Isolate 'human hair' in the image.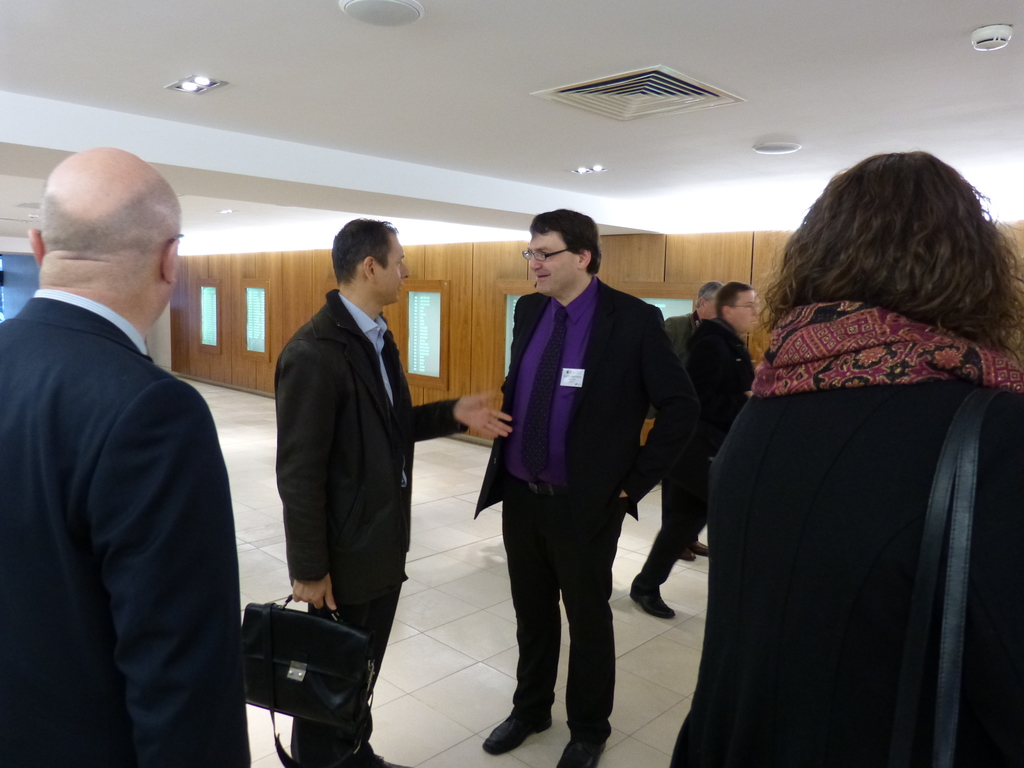
Isolated region: x1=691, y1=279, x2=727, y2=303.
